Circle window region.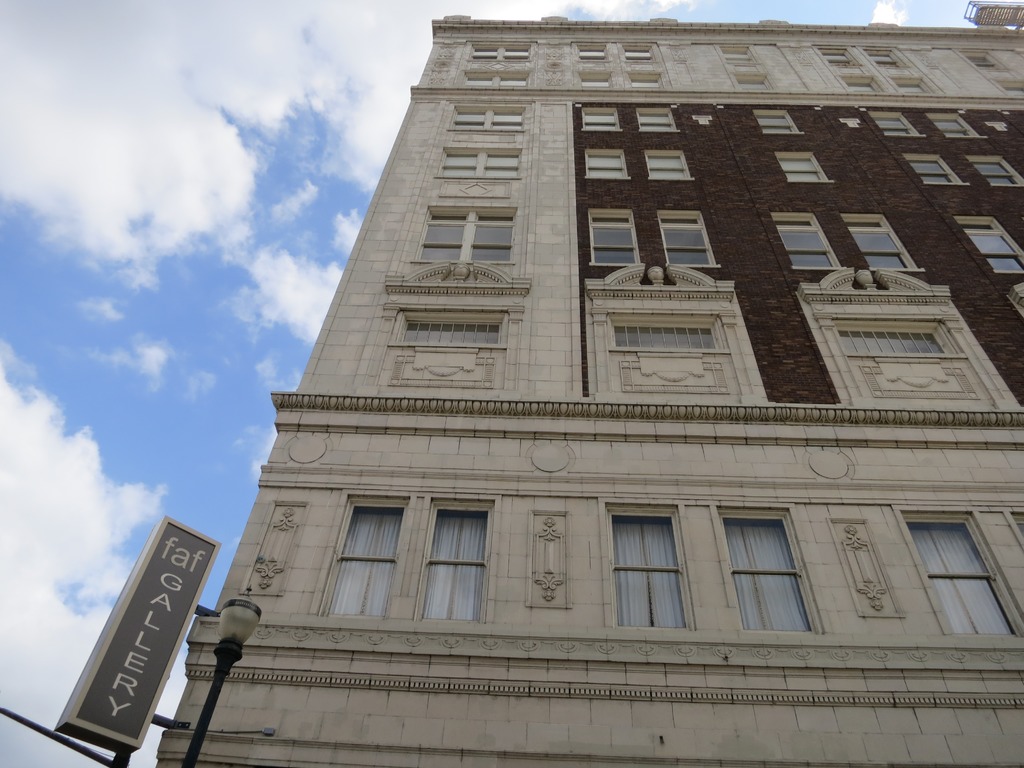
Region: left=609, top=506, right=700, bottom=630.
